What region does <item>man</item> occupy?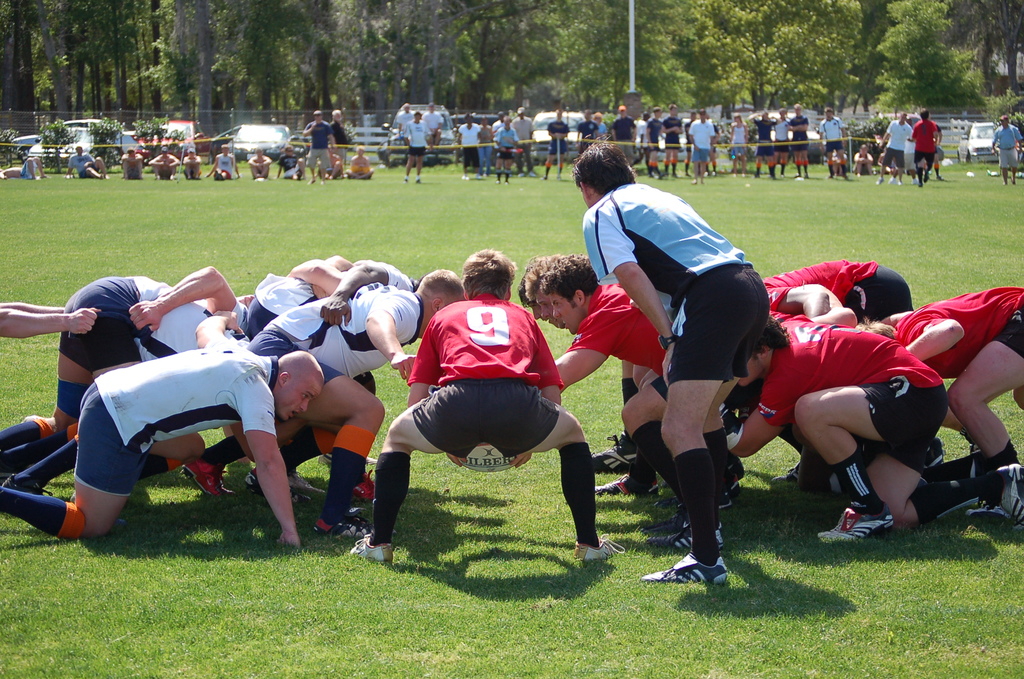
[left=646, top=107, right=667, bottom=177].
